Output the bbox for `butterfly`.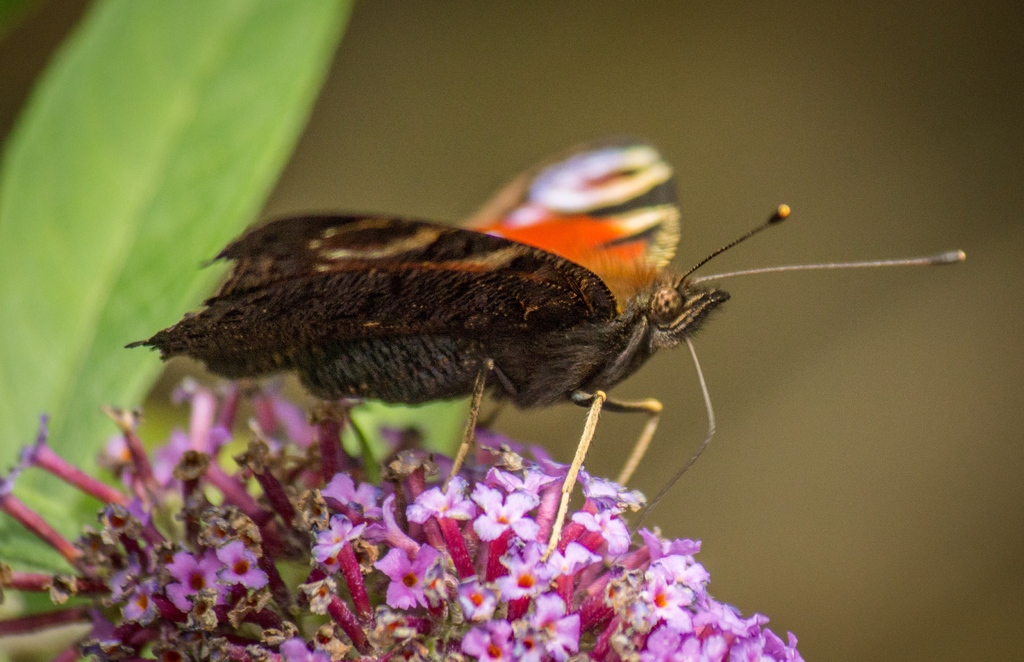
<box>111,142,923,521</box>.
